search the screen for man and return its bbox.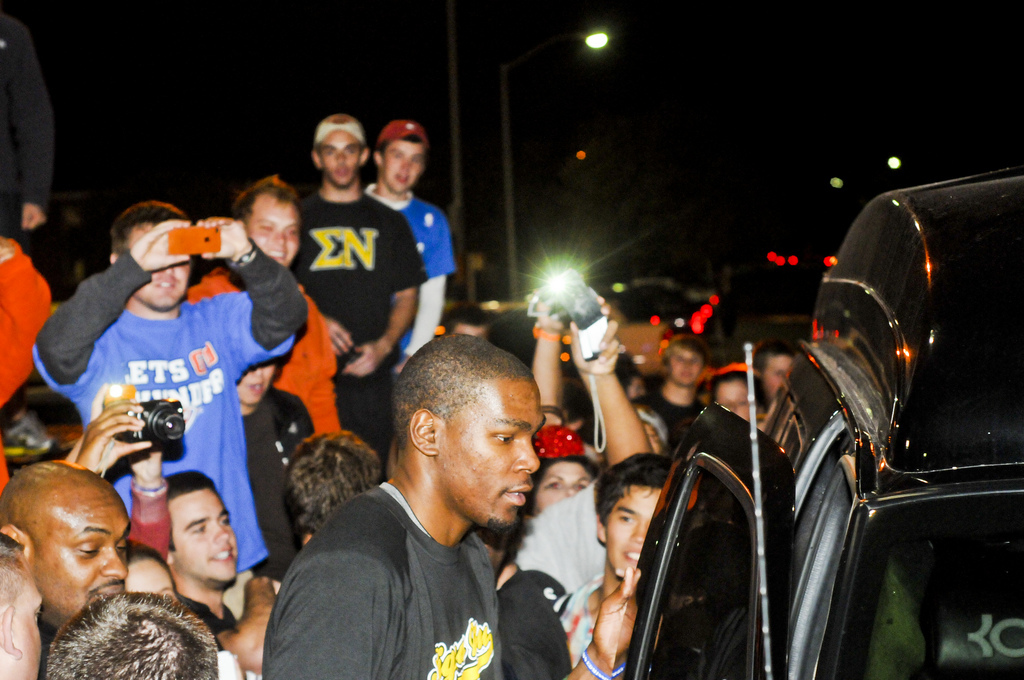
Found: l=0, t=460, r=134, b=679.
